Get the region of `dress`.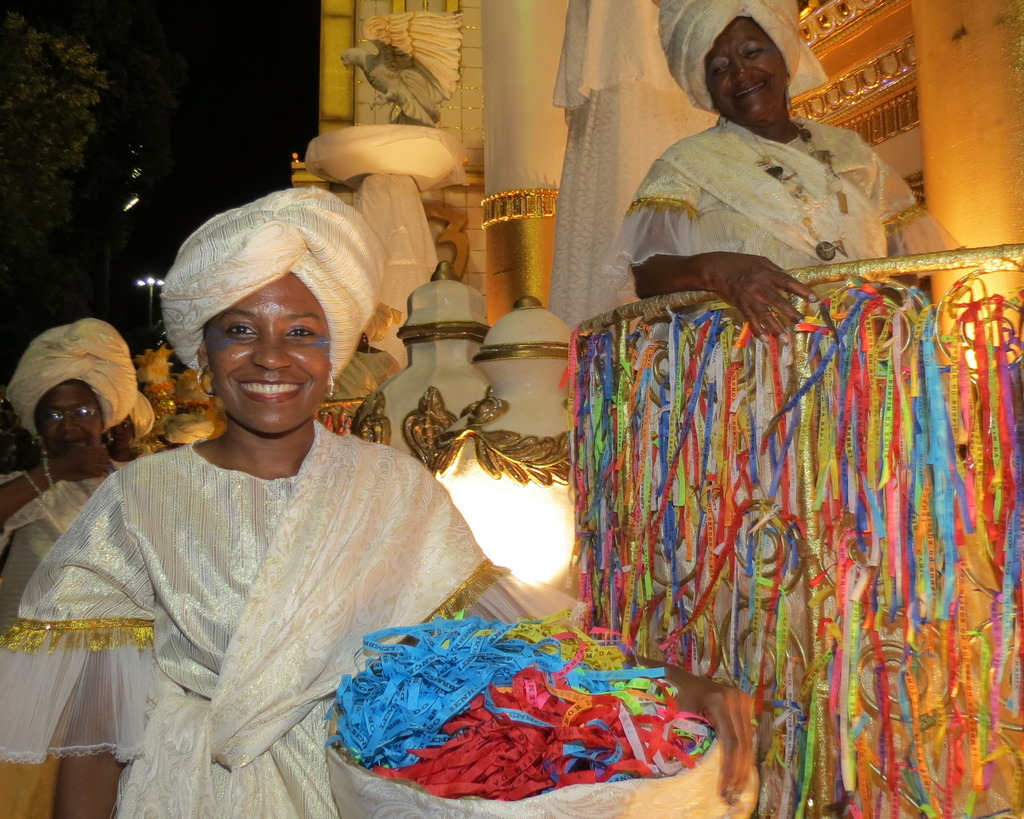
{"left": 604, "top": 113, "right": 959, "bottom": 271}.
